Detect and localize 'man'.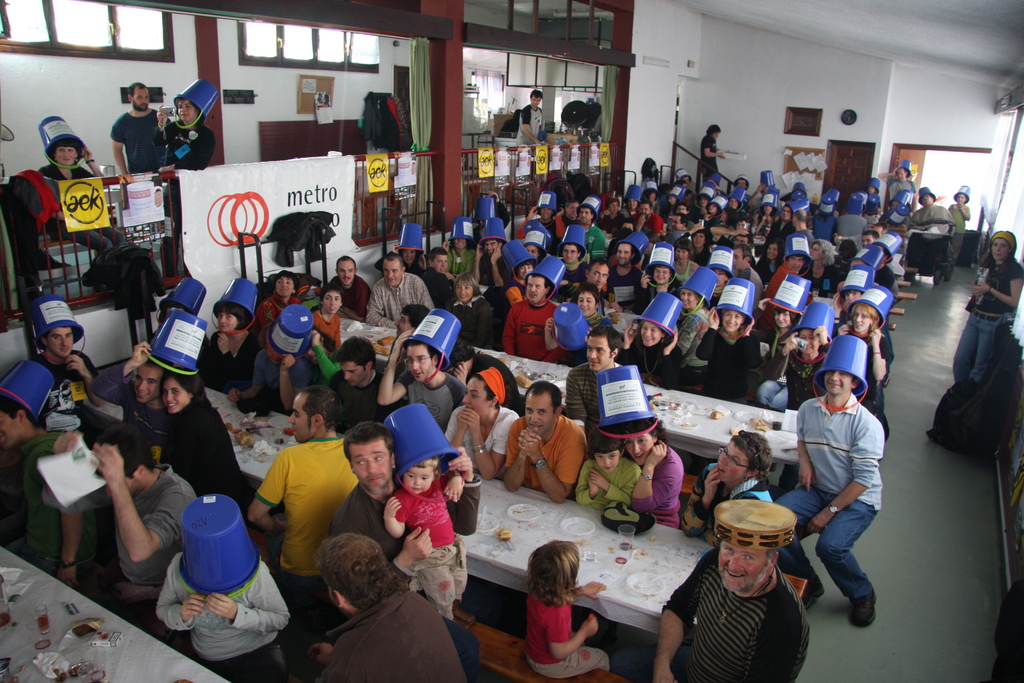
Localized at [left=607, top=245, right=650, bottom=314].
